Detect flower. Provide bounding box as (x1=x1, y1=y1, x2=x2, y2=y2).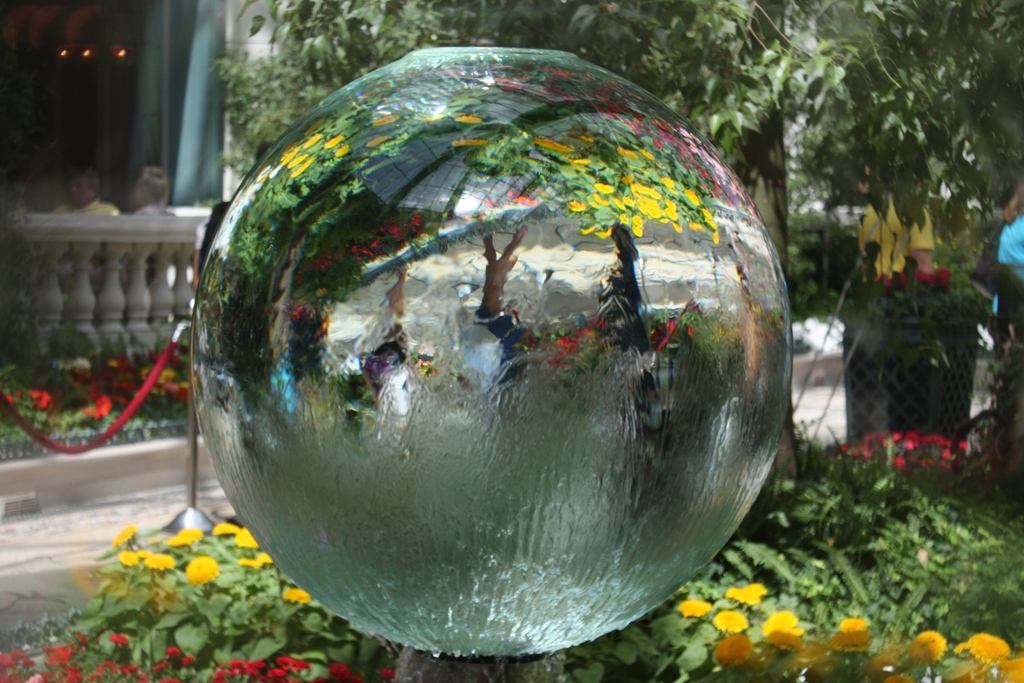
(x1=916, y1=546, x2=929, y2=566).
